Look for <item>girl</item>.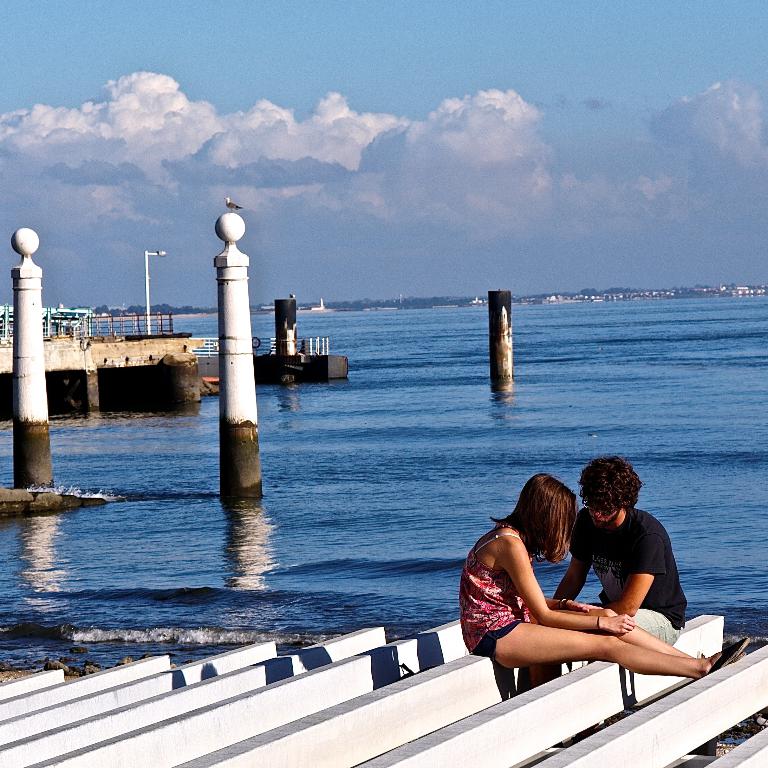
Found: bbox(452, 474, 747, 688).
